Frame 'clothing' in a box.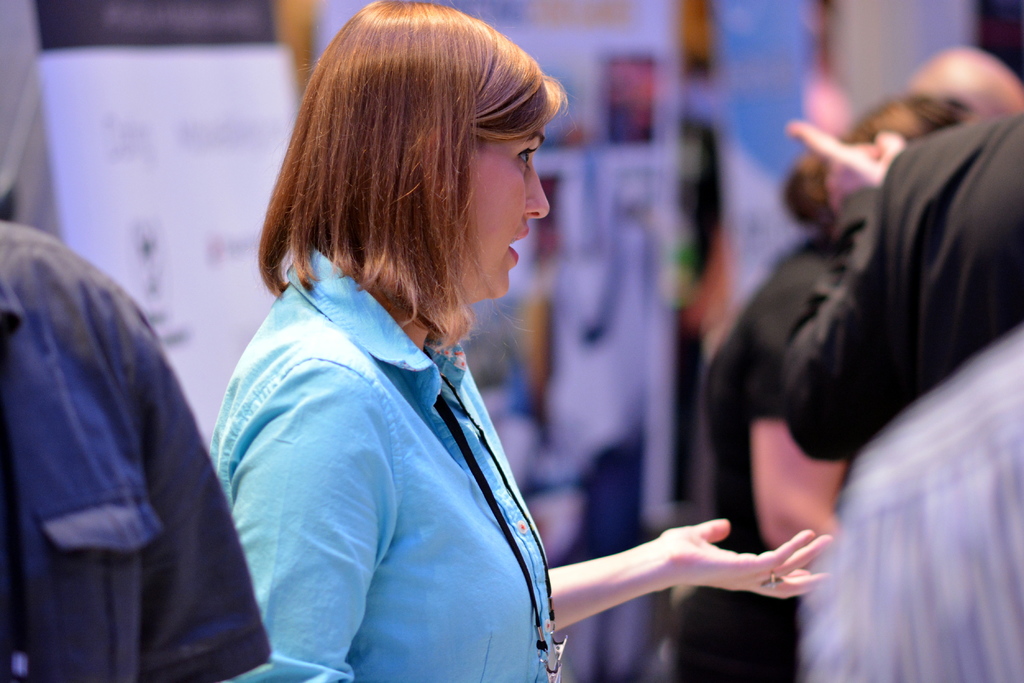
x1=799, y1=316, x2=1023, y2=682.
